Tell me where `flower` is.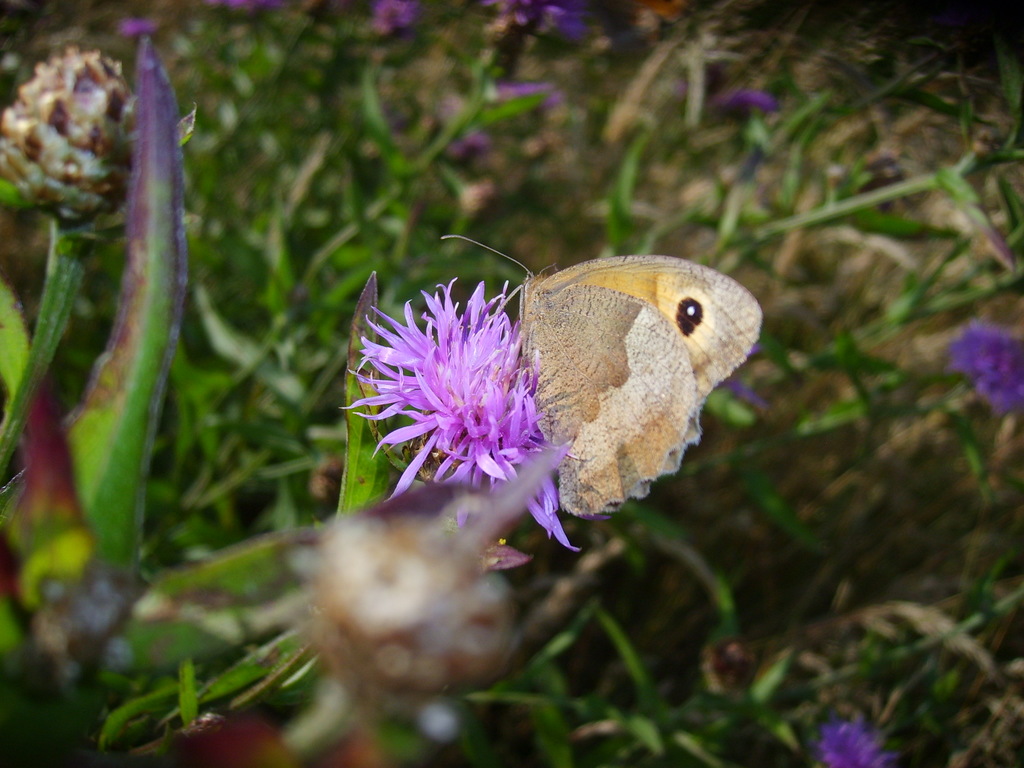
`flower` is at 204:0:289:13.
